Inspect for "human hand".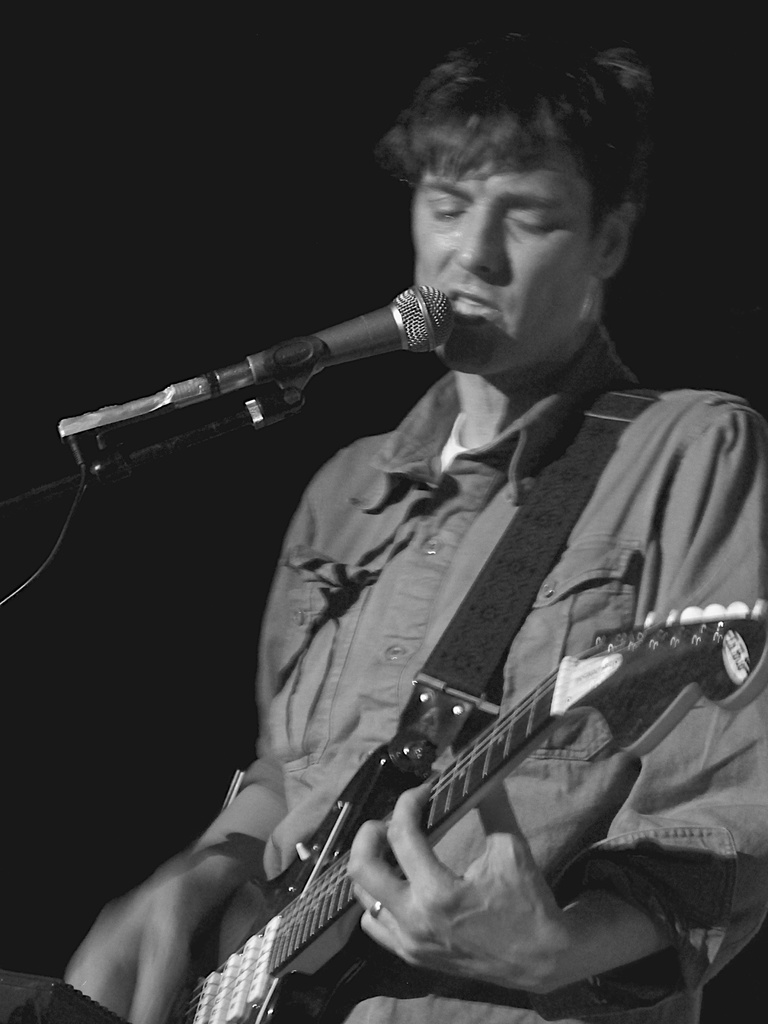
Inspection: [x1=60, y1=915, x2=186, y2=1023].
